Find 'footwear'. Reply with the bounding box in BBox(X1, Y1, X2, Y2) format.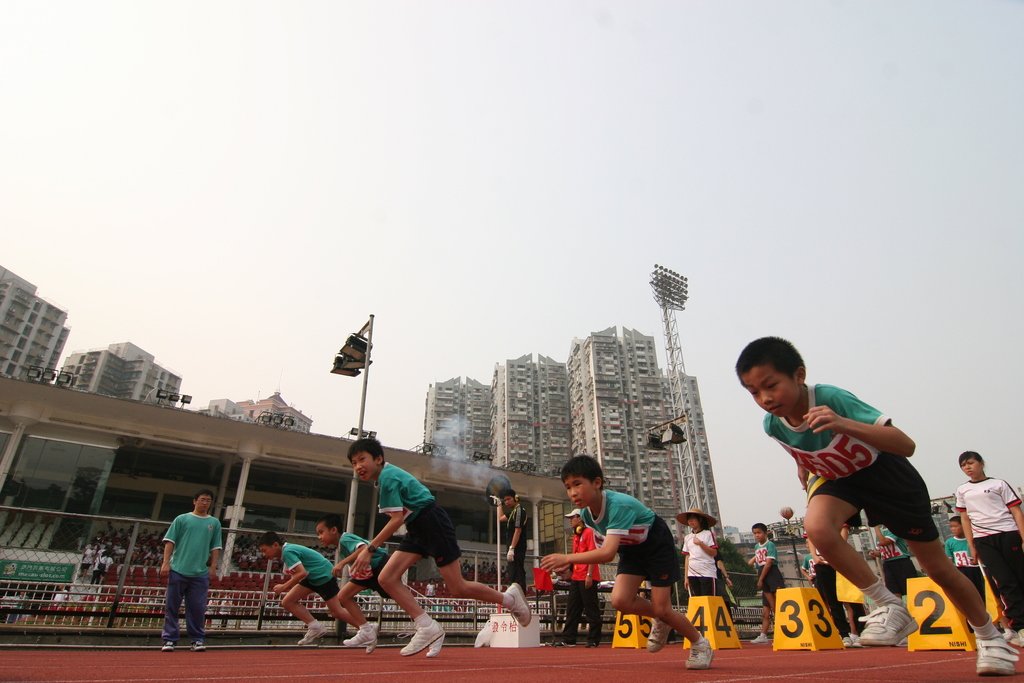
BBox(971, 631, 1021, 679).
